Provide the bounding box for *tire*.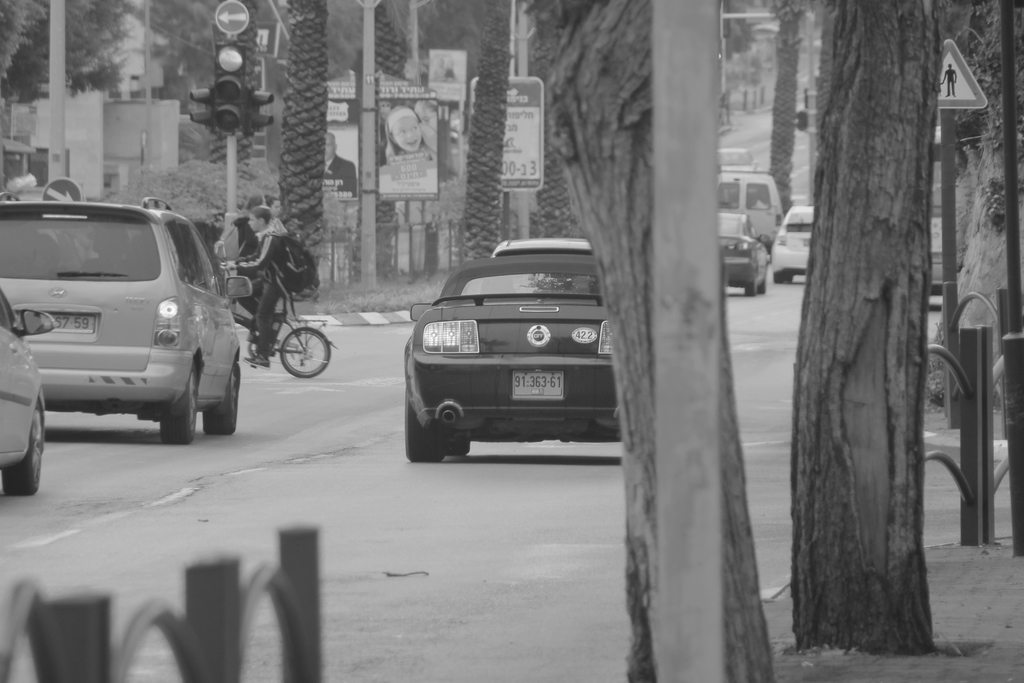
[x1=745, y1=283, x2=757, y2=295].
